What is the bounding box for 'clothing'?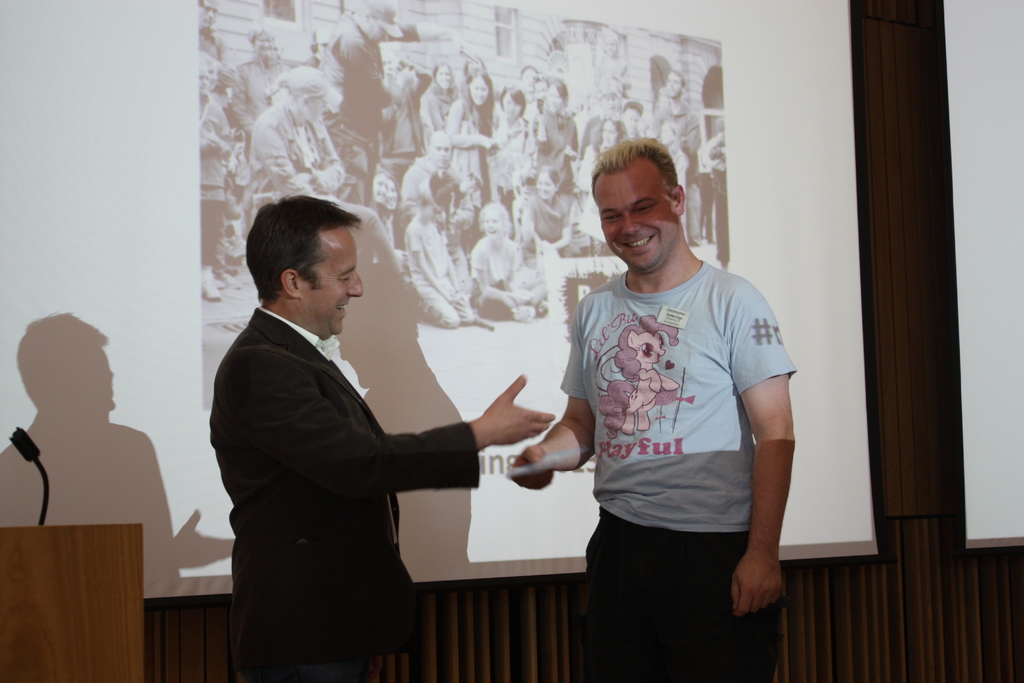
pyautogui.locateOnScreen(563, 198, 798, 643).
